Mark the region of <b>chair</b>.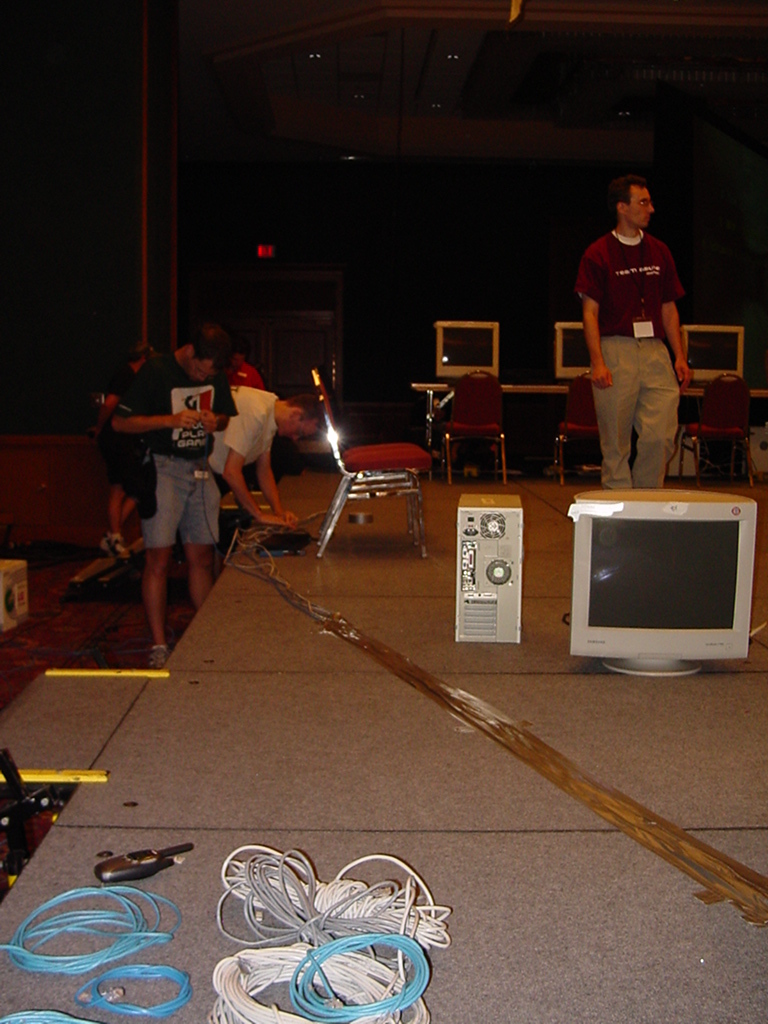
Region: [442, 369, 511, 494].
